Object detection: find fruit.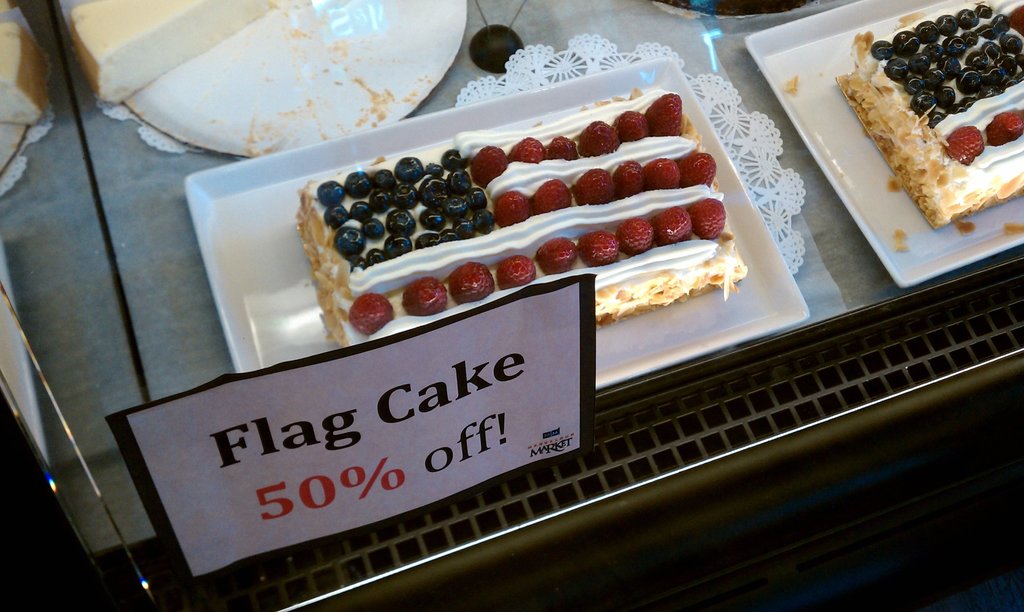
locate(941, 126, 986, 163).
